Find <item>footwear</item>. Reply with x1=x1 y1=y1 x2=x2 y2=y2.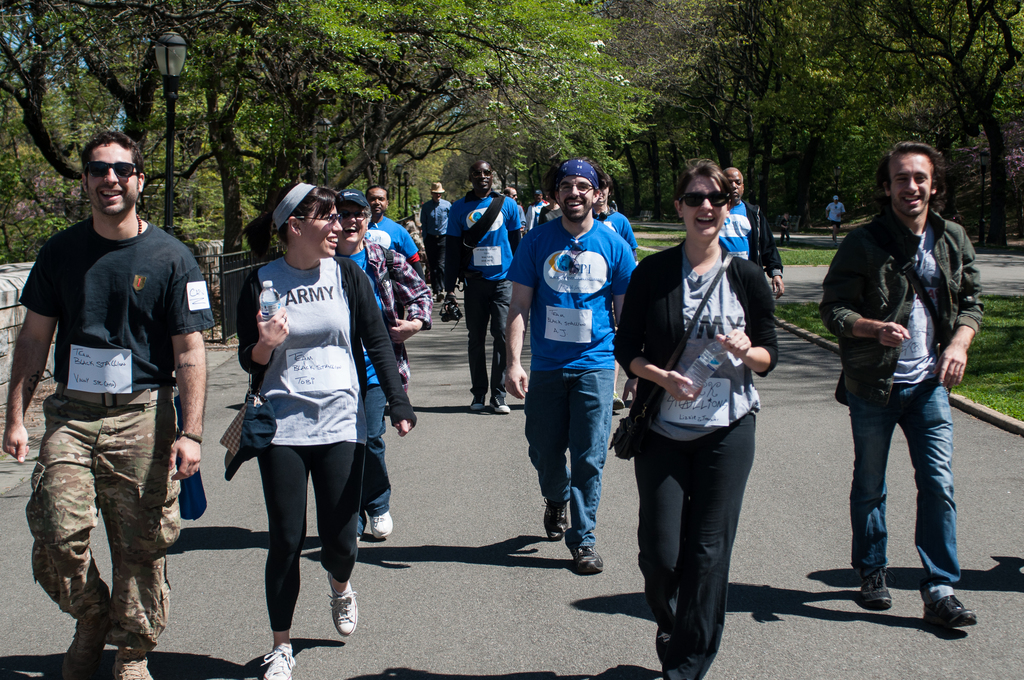
x1=330 y1=573 x2=358 y2=637.
